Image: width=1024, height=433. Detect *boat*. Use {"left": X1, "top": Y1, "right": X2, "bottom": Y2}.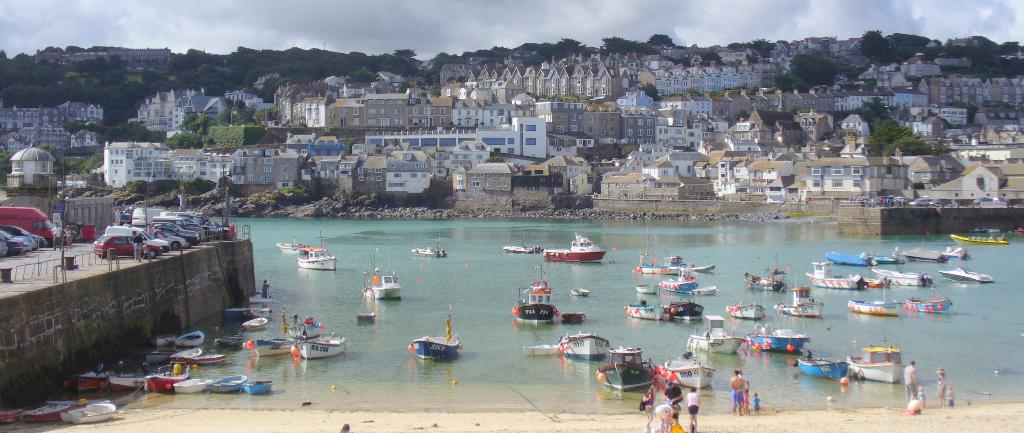
{"left": 408, "top": 246, "right": 444, "bottom": 257}.
